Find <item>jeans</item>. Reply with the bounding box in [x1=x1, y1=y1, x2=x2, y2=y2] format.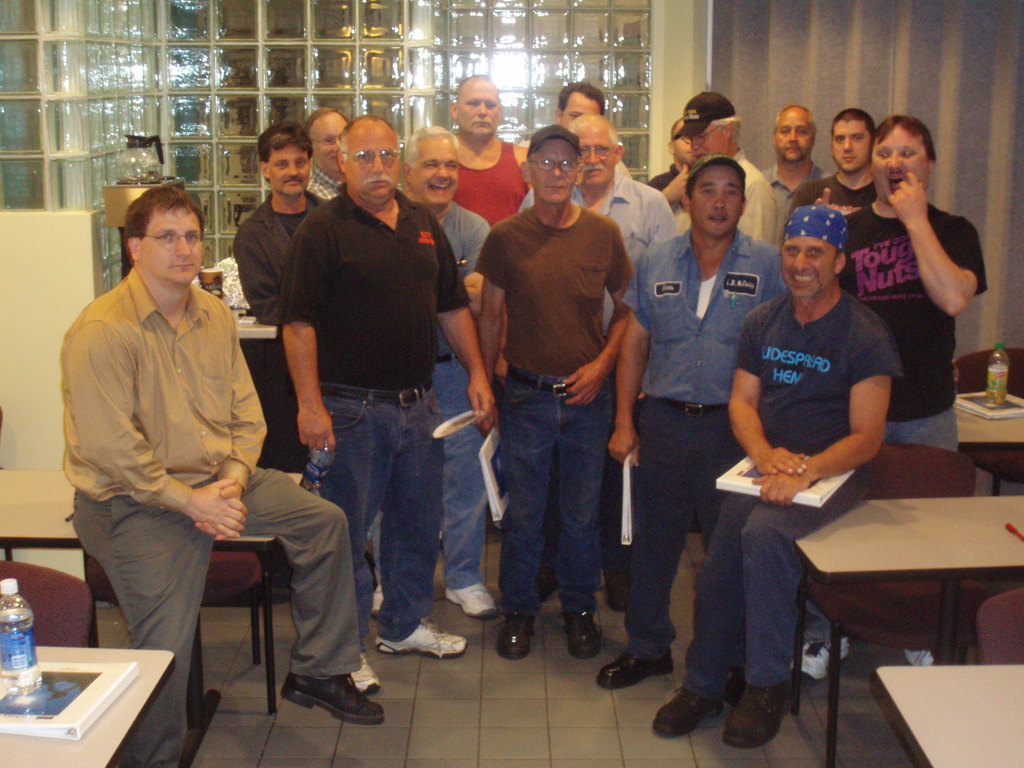
[x1=360, y1=337, x2=502, y2=592].
